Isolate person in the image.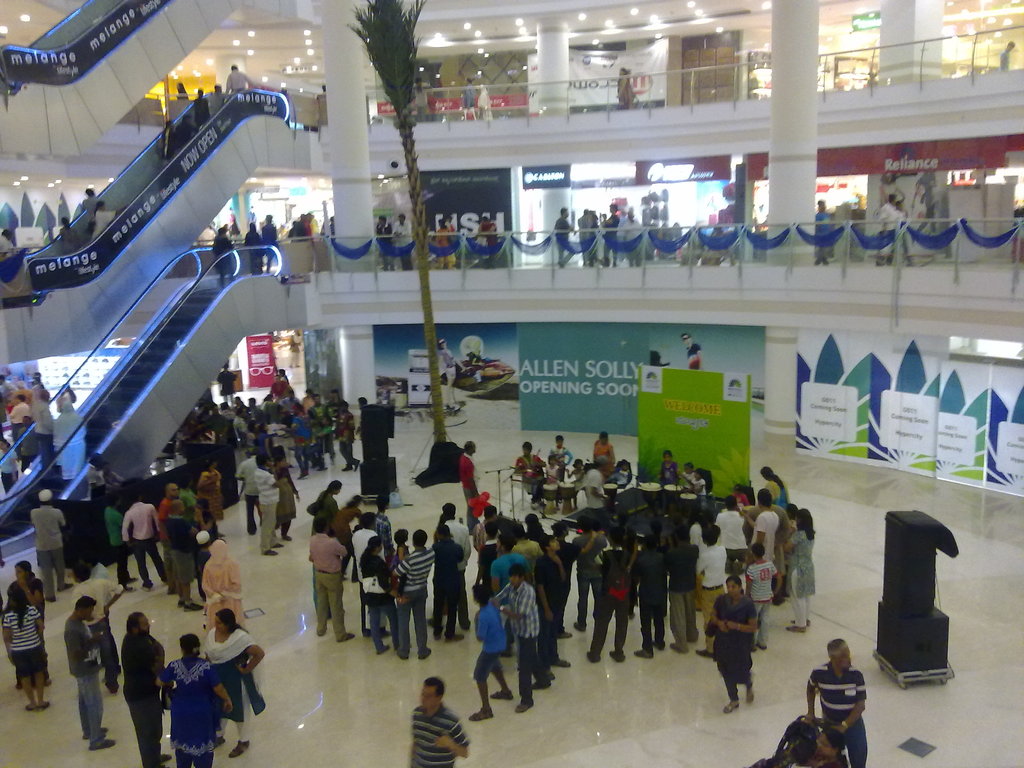
Isolated region: 411/676/483/767.
